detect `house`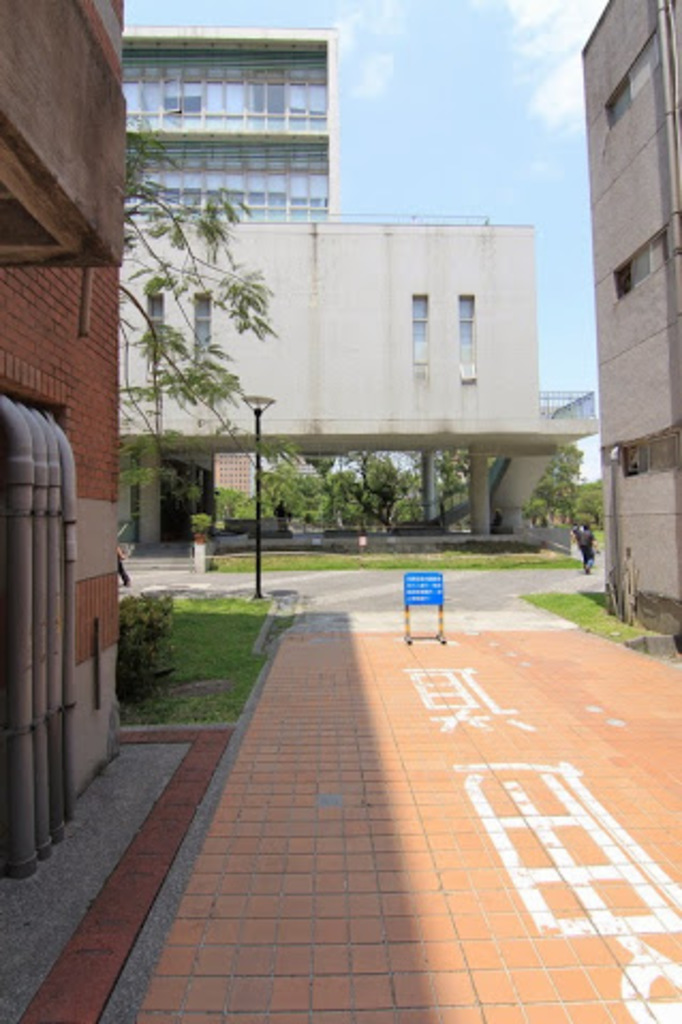
[x1=579, y1=0, x2=680, y2=652]
